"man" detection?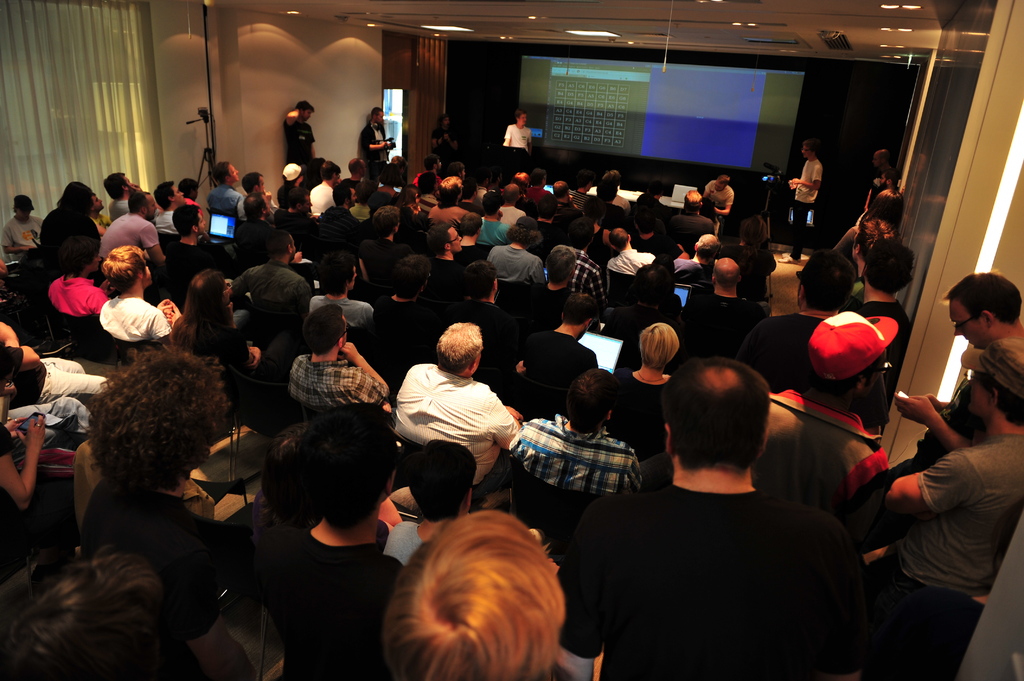
{"left": 279, "top": 298, "right": 397, "bottom": 415}
